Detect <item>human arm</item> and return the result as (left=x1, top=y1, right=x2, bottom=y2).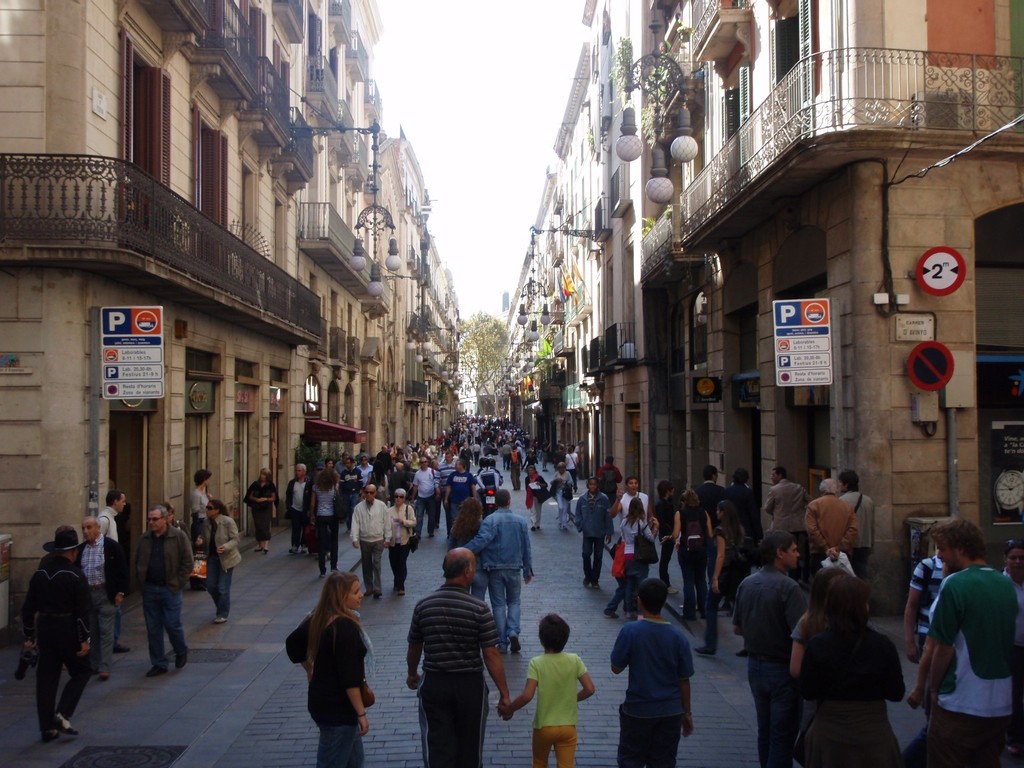
(left=385, top=509, right=391, bottom=547).
